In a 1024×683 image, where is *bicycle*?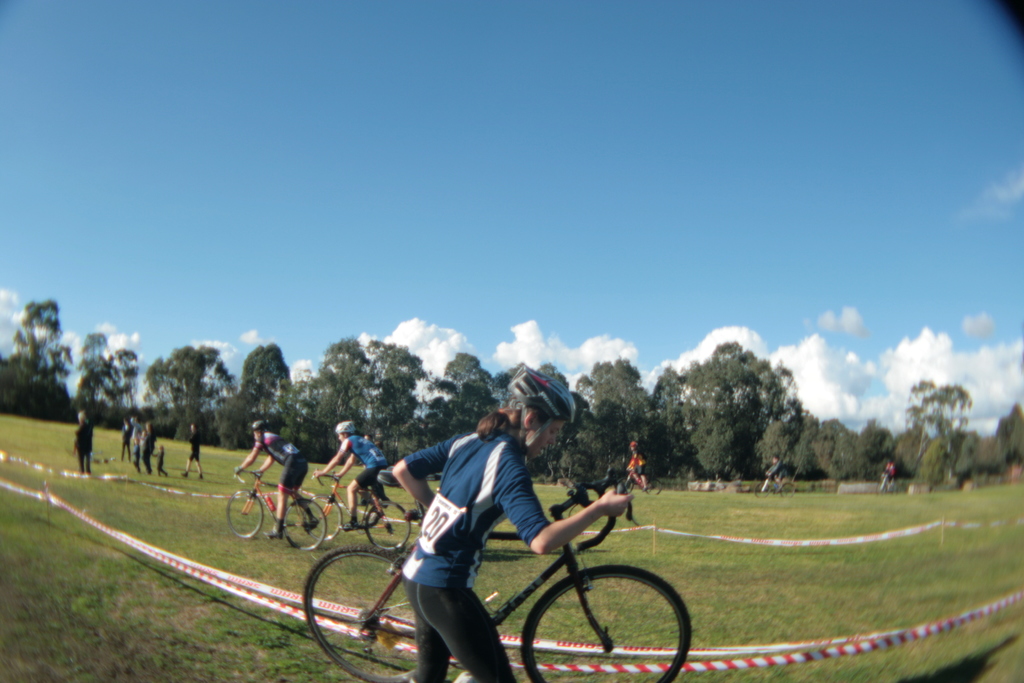
{"x1": 614, "y1": 468, "x2": 663, "y2": 497}.
